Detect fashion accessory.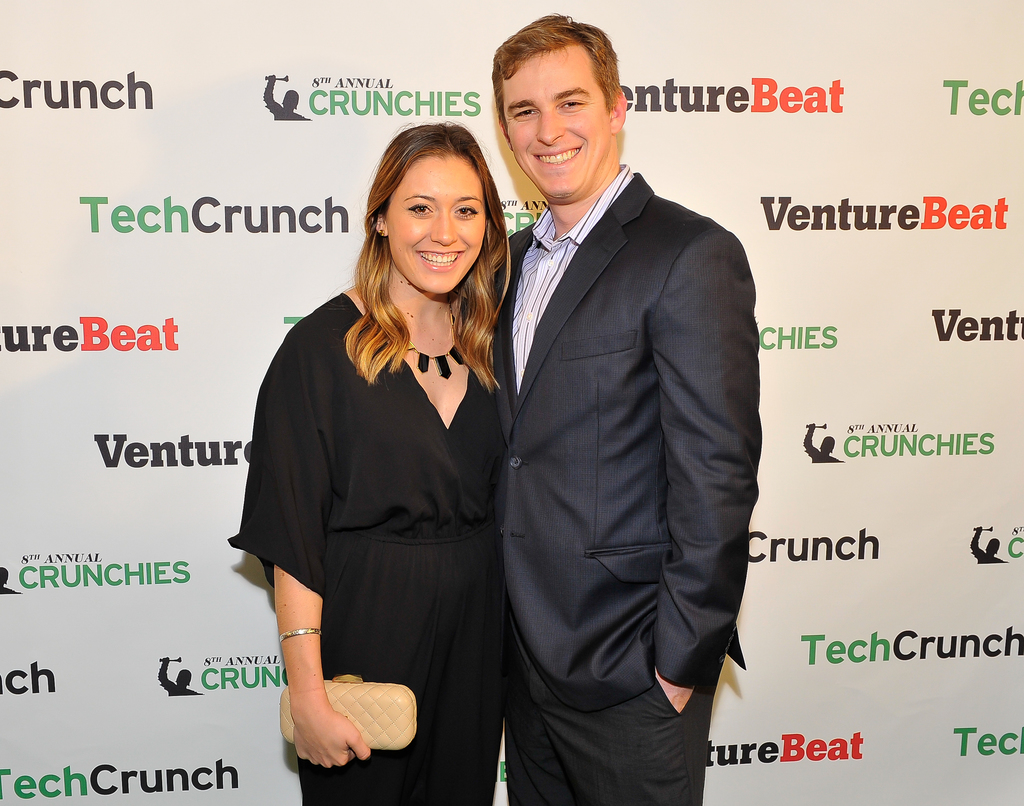
Detected at [404, 303, 461, 378].
